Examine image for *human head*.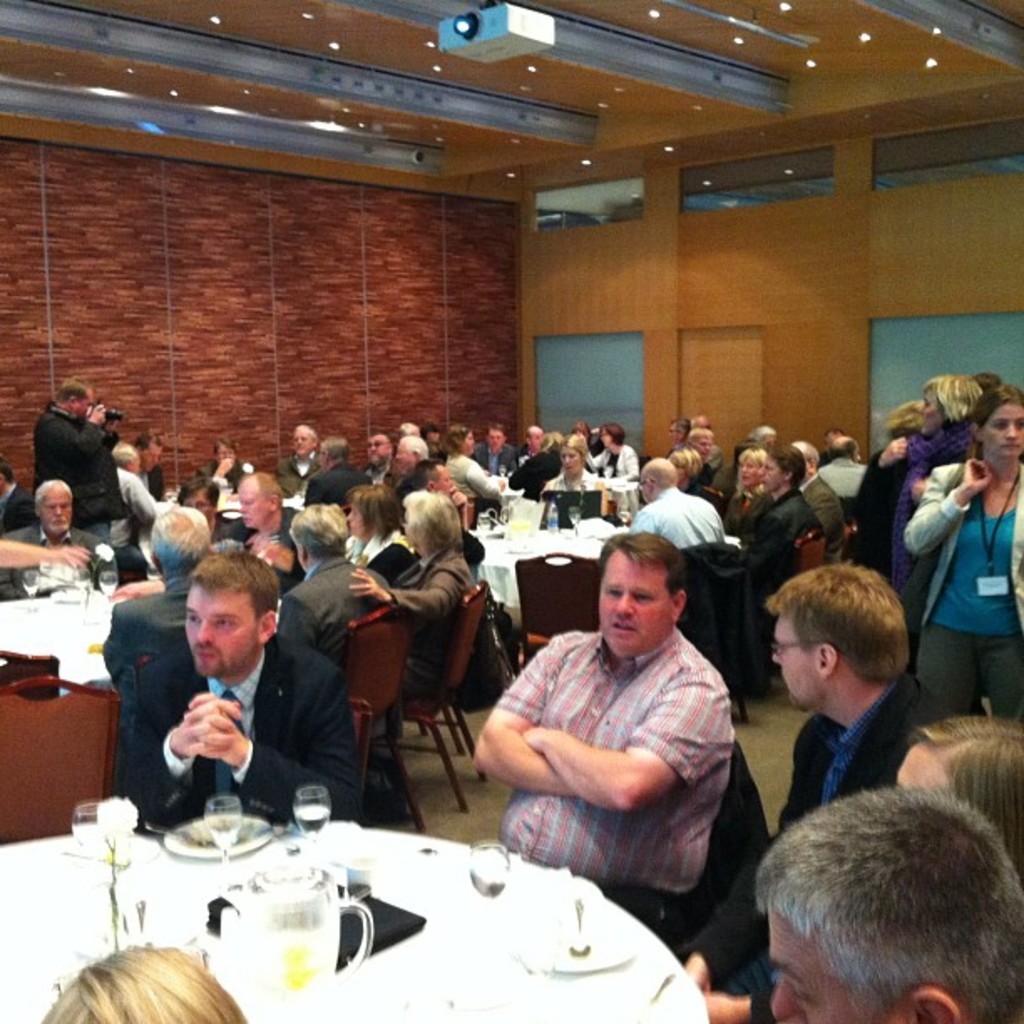
Examination result: [738, 791, 1019, 1004].
